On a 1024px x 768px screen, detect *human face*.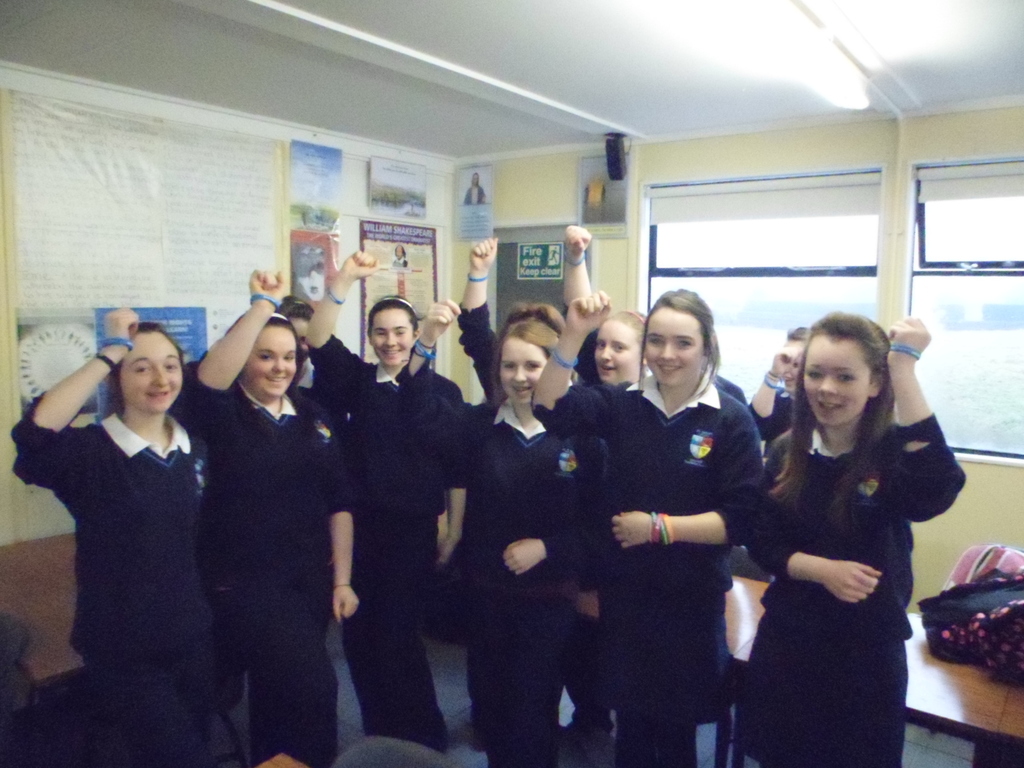
369, 305, 417, 368.
